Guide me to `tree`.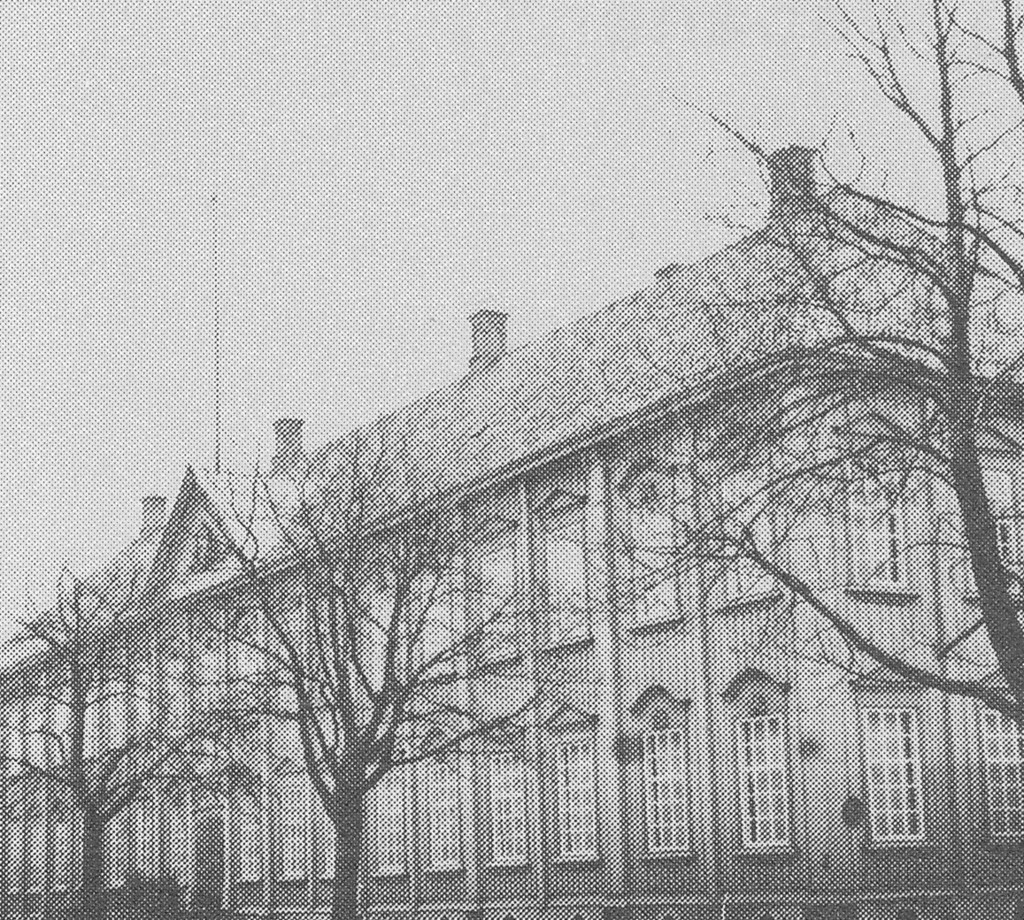
Guidance: l=562, t=0, r=1023, b=741.
